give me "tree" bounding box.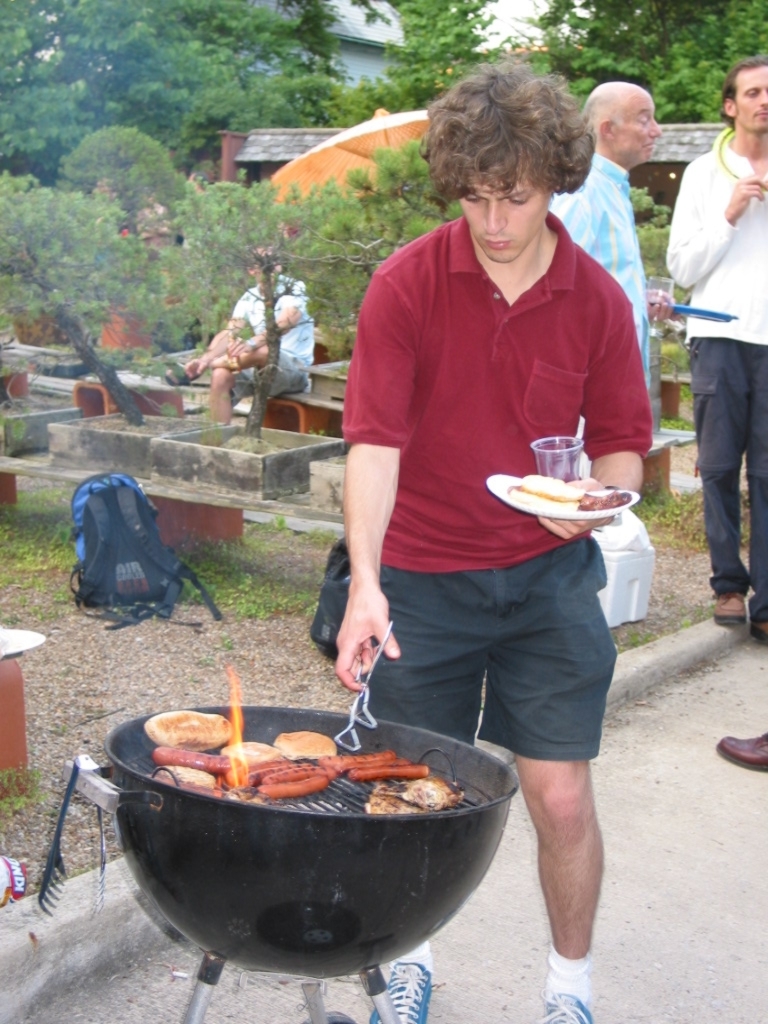
box=[53, 121, 188, 259].
